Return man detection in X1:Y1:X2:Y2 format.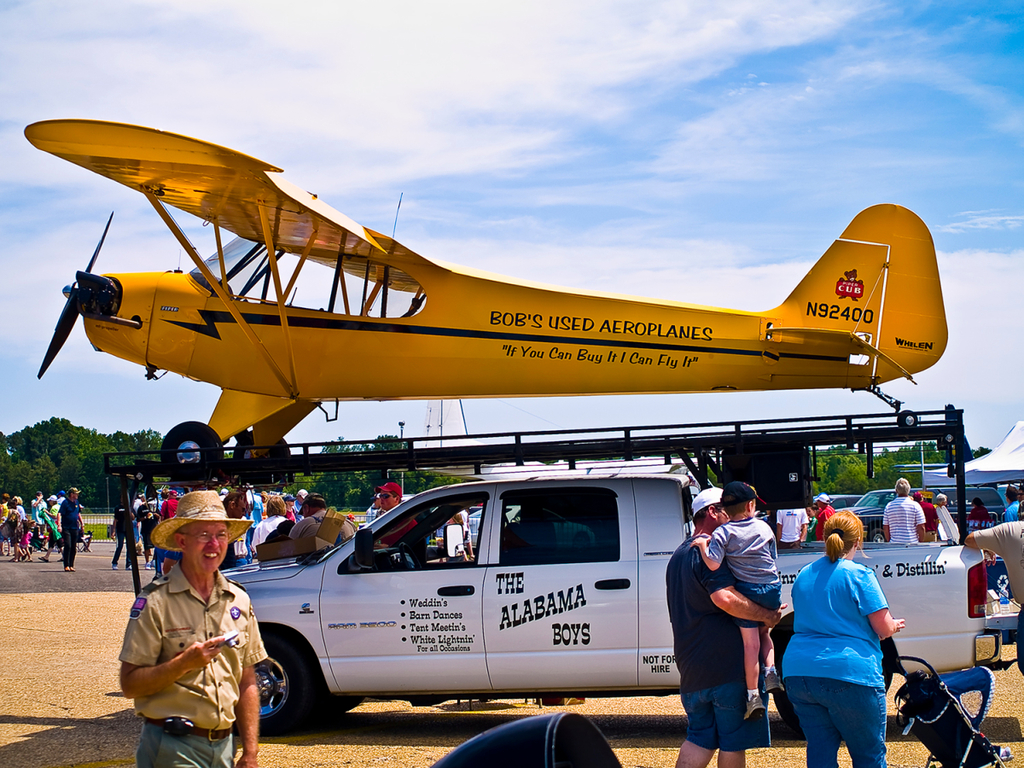
881:480:926:543.
